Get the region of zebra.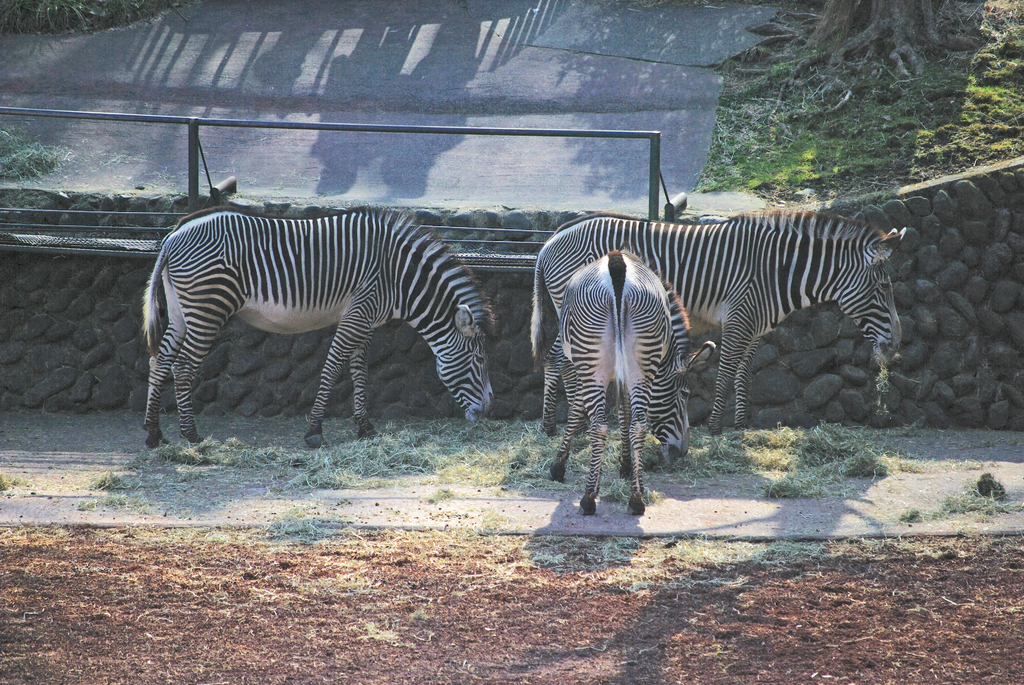
(545,246,719,520).
